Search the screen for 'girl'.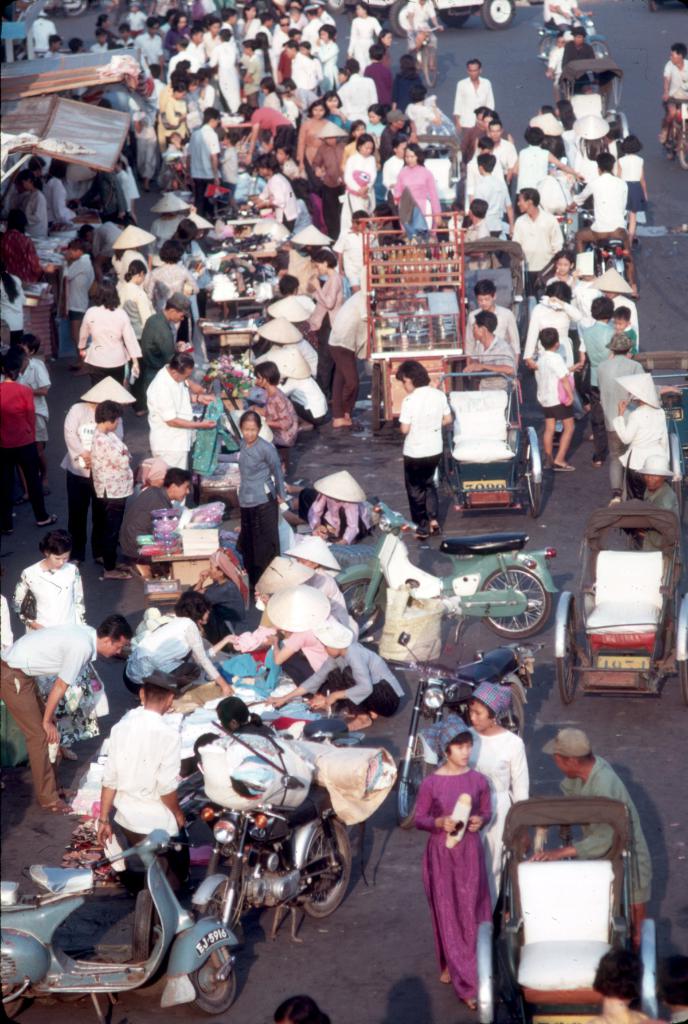
Found at 415, 715, 488, 1009.
